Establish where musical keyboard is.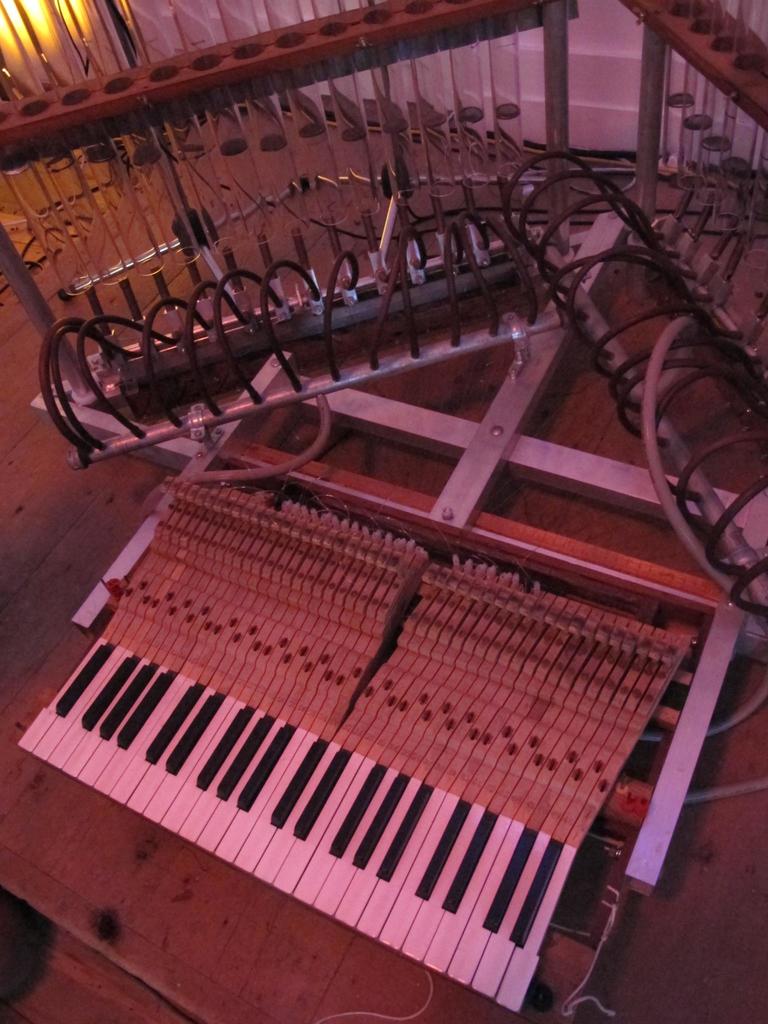
Established at {"x1": 30, "y1": 526, "x2": 650, "y2": 1017}.
